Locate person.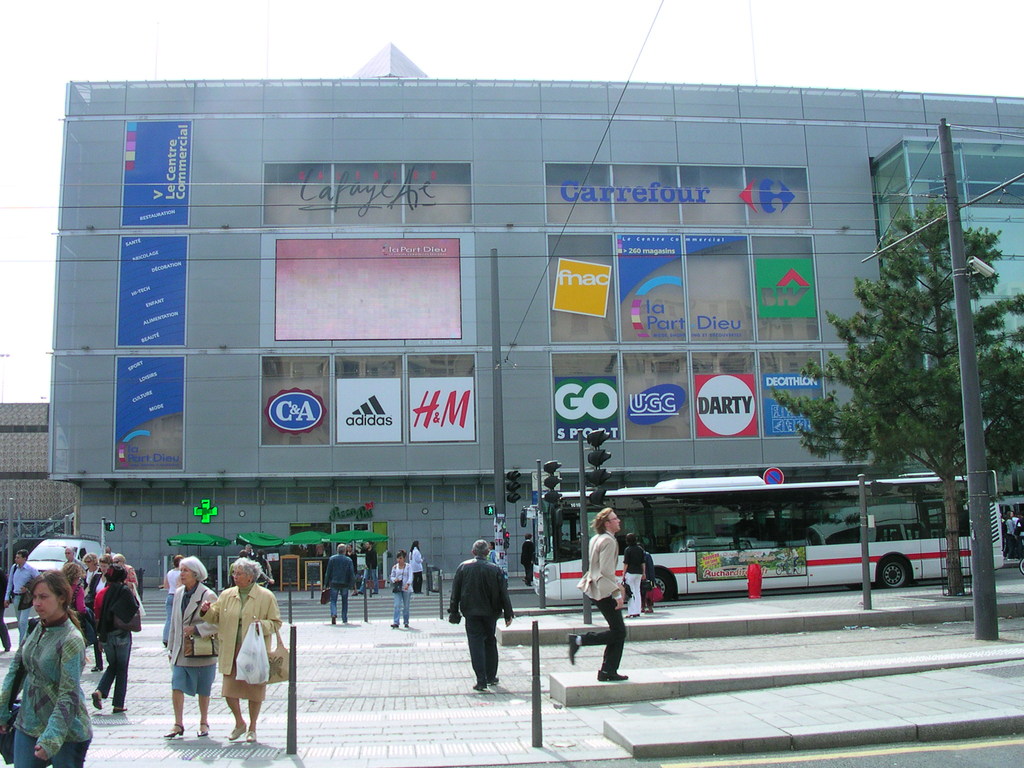
Bounding box: [left=161, top=554, right=221, bottom=737].
